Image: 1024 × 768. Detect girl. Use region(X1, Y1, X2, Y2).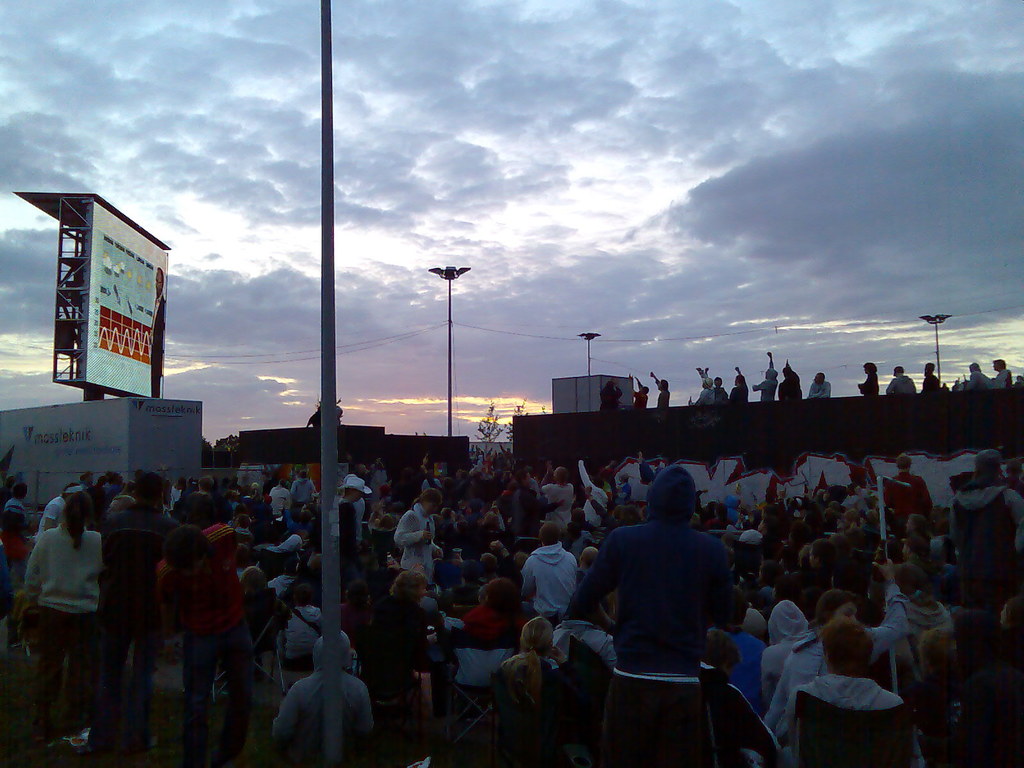
region(762, 588, 860, 742).
